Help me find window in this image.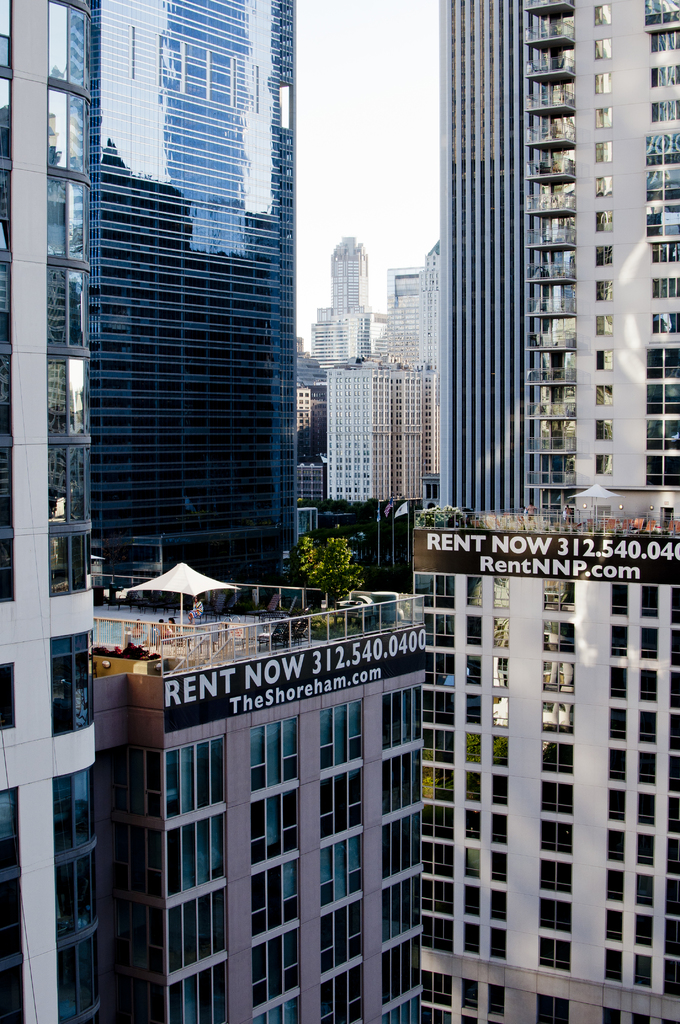
Found it: {"x1": 492, "y1": 577, "x2": 508, "y2": 607}.
